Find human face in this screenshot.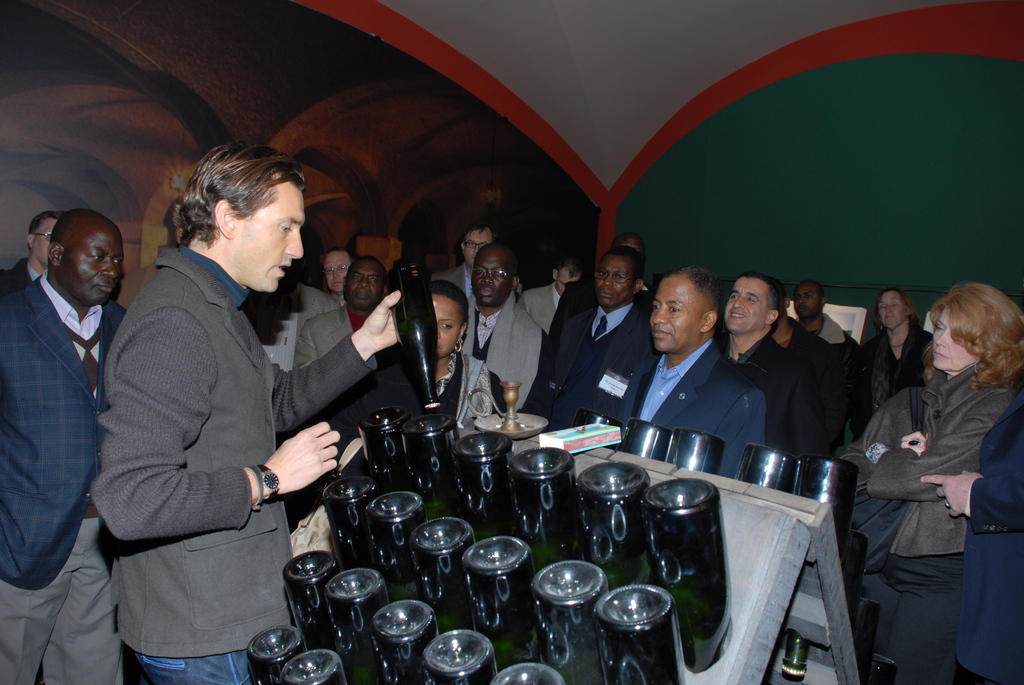
The bounding box for human face is [x1=556, y1=272, x2=576, y2=294].
